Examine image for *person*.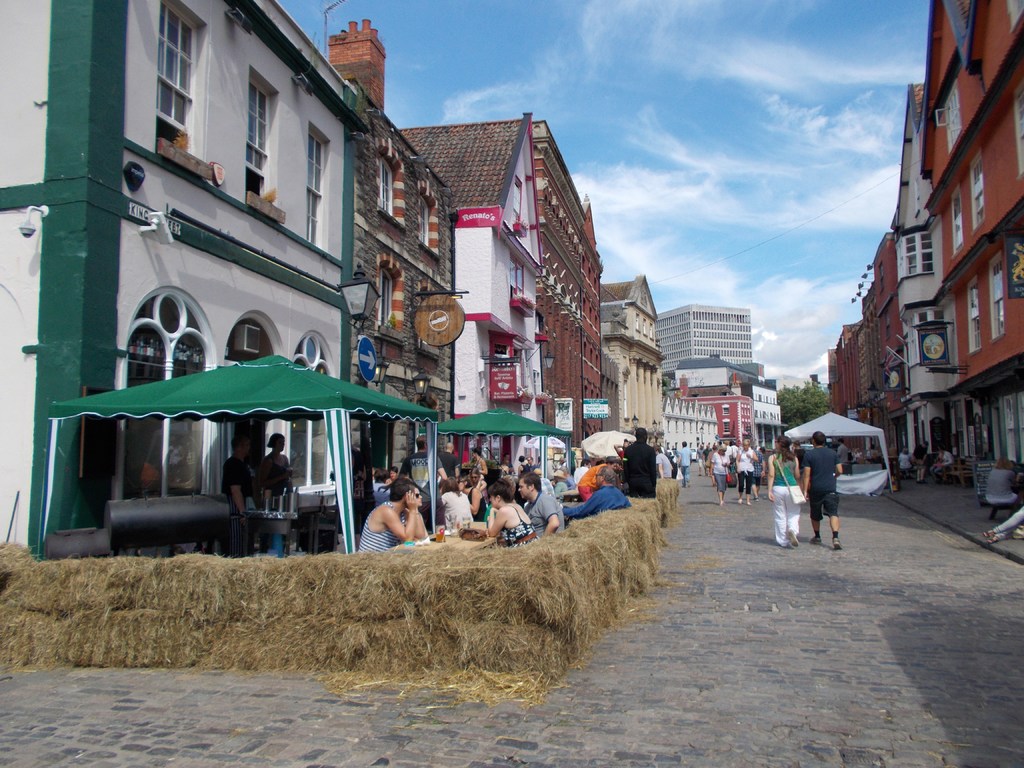
Examination result: bbox=[557, 460, 622, 522].
